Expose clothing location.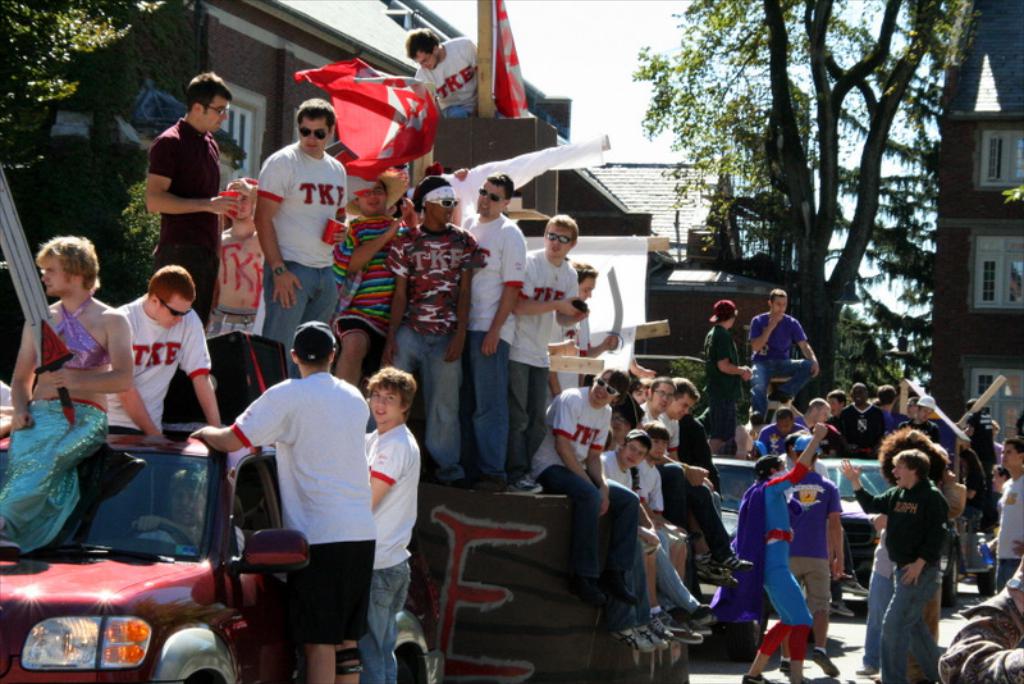
Exposed at bbox(113, 286, 215, 429).
